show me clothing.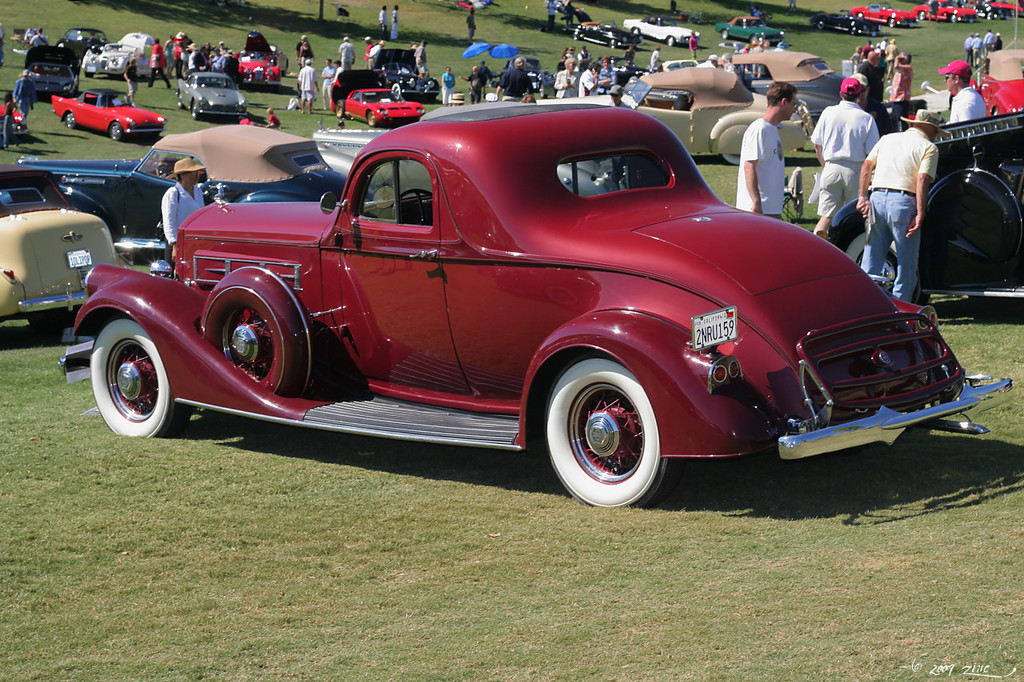
clothing is here: {"x1": 467, "y1": 11, "x2": 475, "y2": 40}.
